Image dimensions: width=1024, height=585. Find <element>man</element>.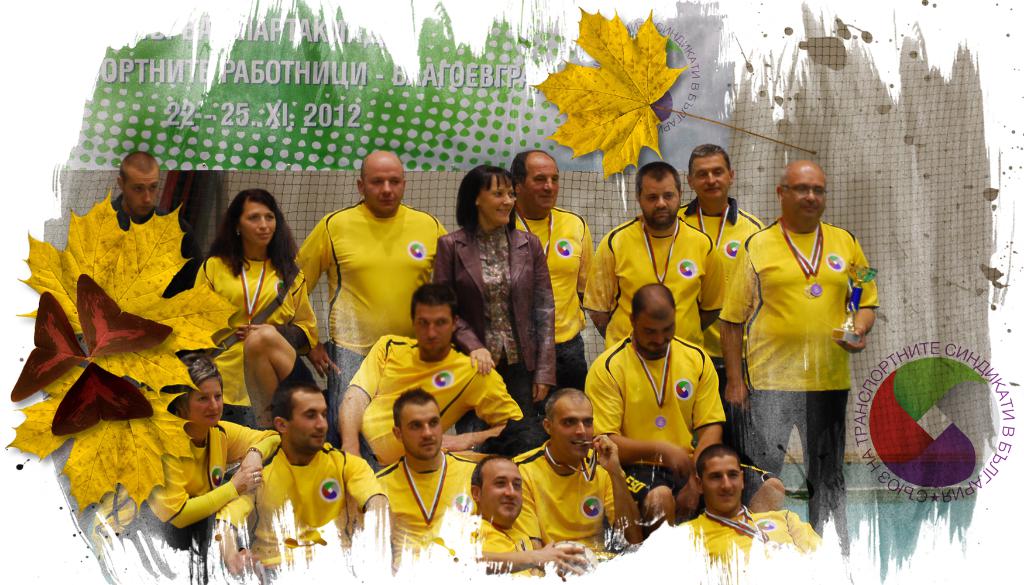
[671,446,822,584].
